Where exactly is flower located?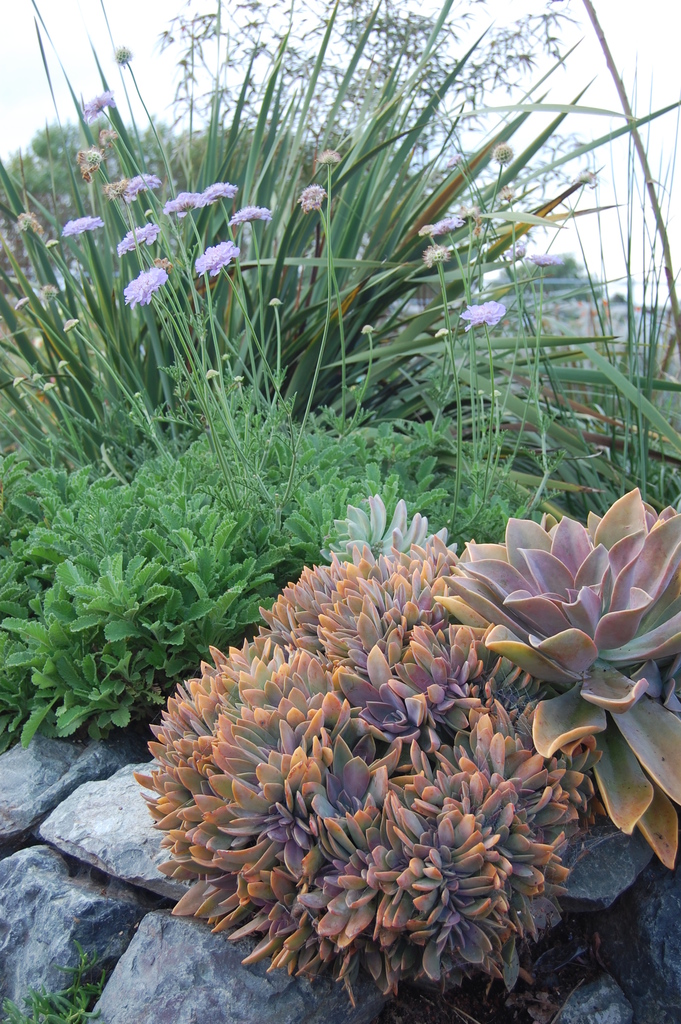
Its bounding box is [124,166,157,200].
